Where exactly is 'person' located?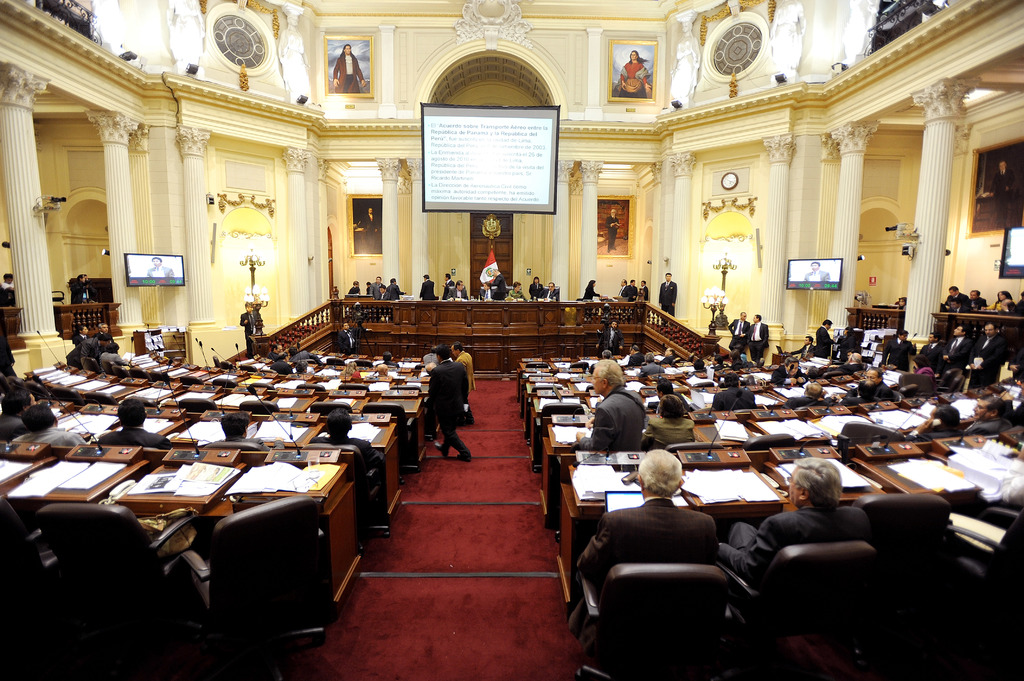
Its bounding box is {"x1": 362, "y1": 205, "x2": 376, "y2": 250}.
